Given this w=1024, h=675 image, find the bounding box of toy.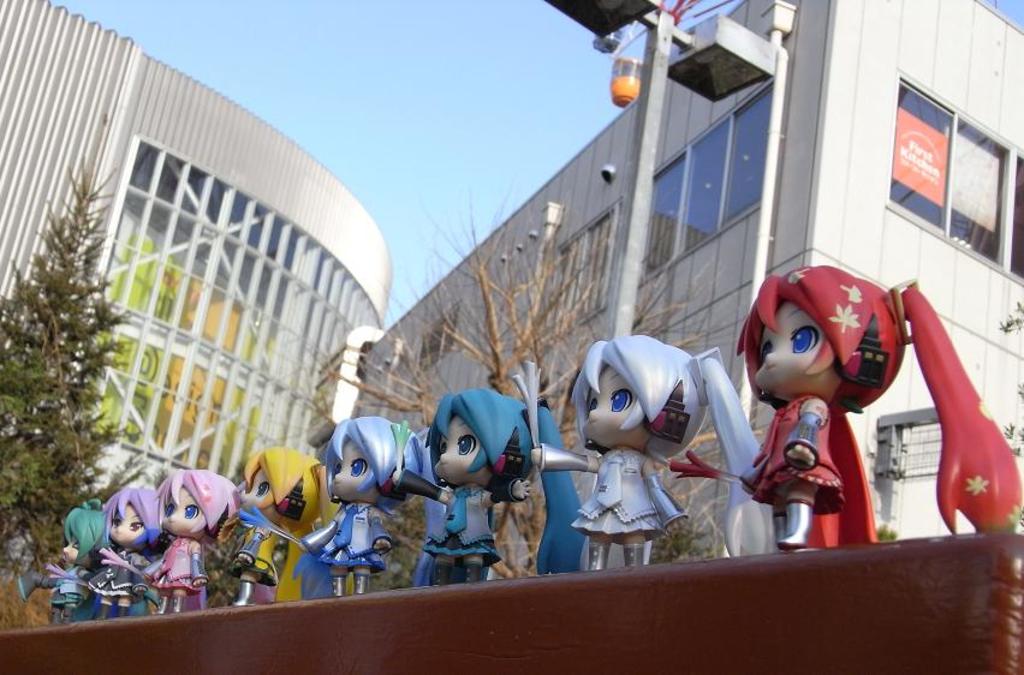
locate(239, 419, 447, 598).
